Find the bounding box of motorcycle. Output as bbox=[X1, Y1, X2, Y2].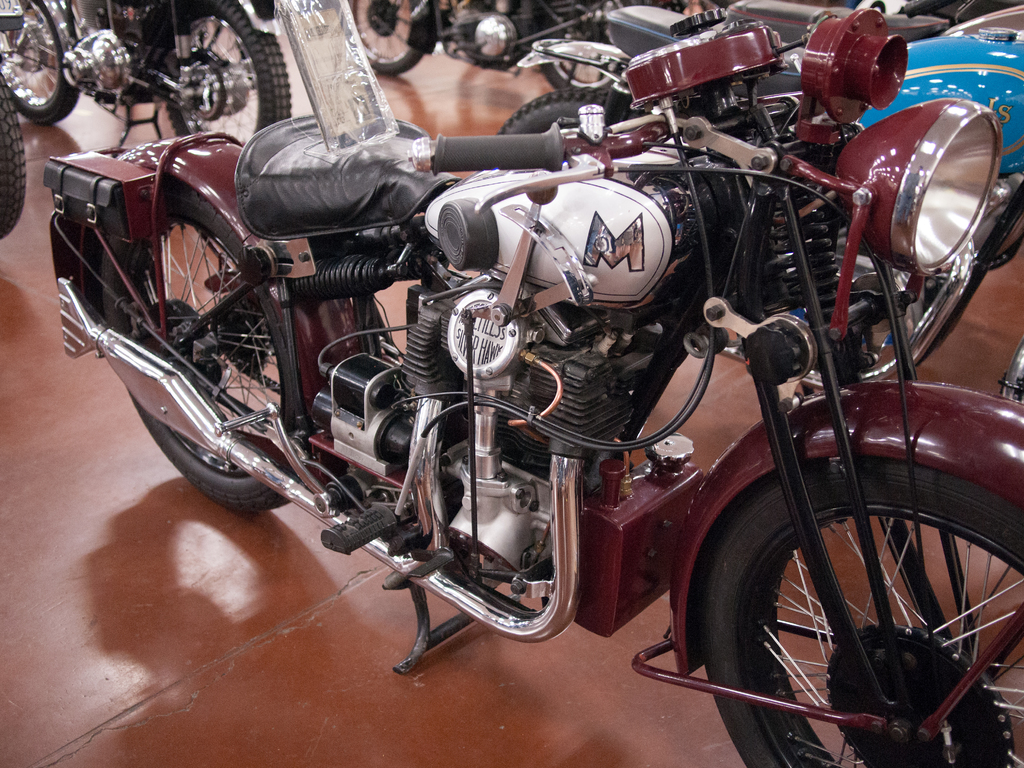
bbox=[499, 31, 1023, 172].
